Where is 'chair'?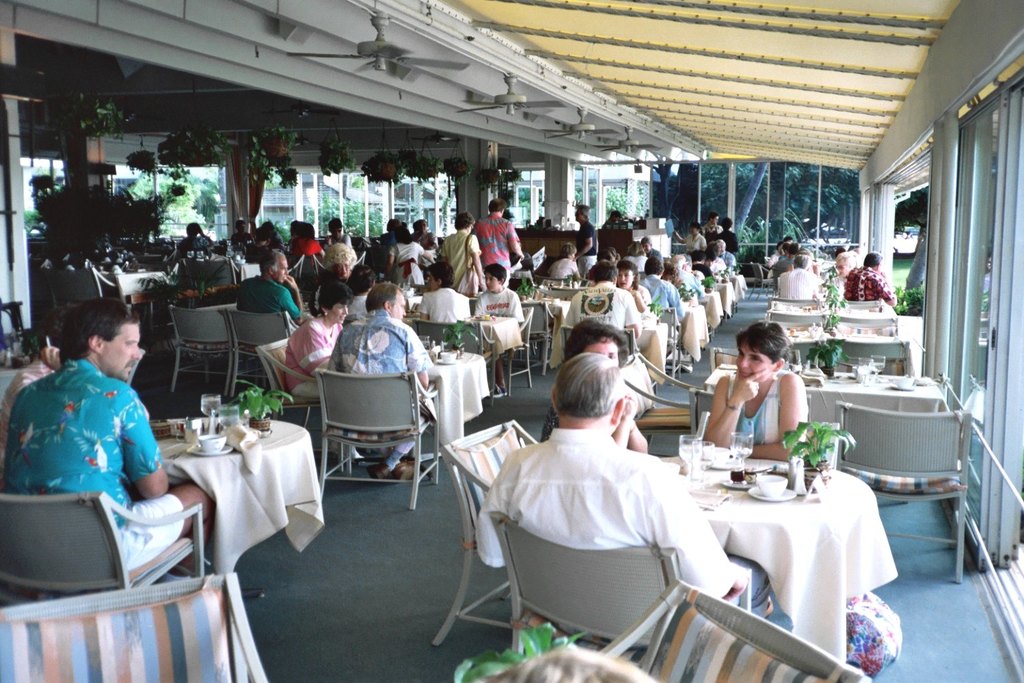
182/257/240/290.
